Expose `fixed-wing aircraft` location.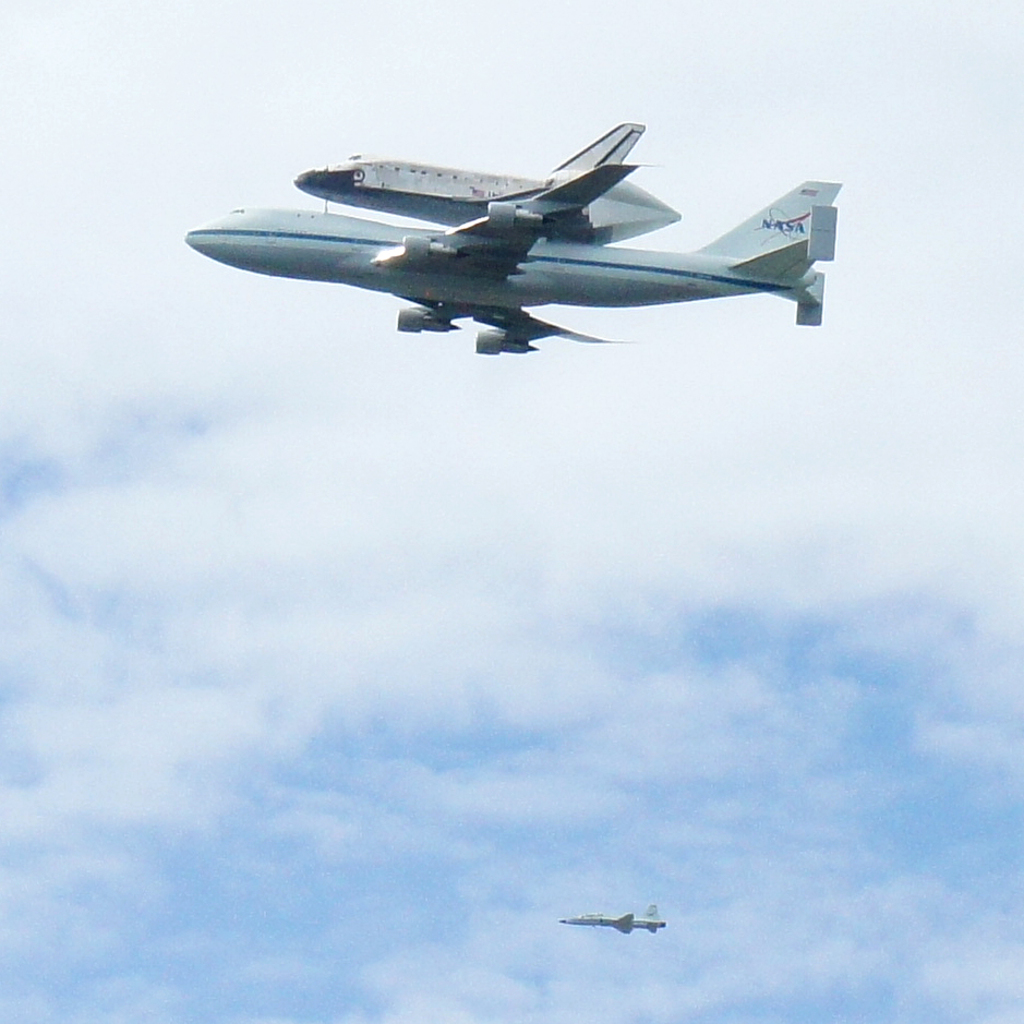
Exposed at (left=182, top=113, right=854, bottom=368).
